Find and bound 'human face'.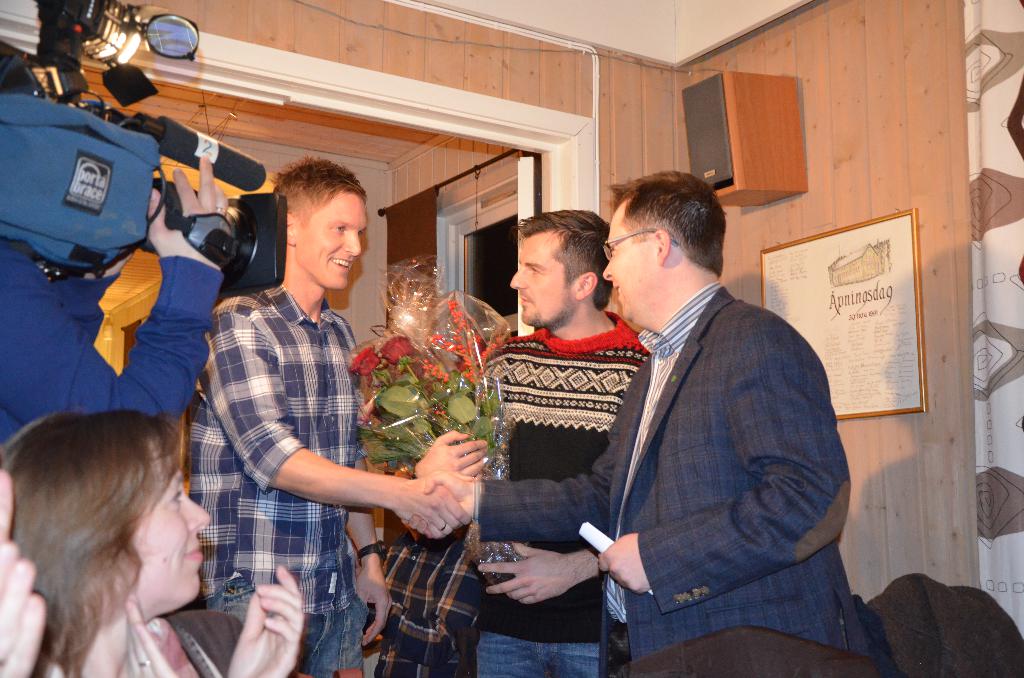
Bound: pyautogui.locateOnScreen(294, 197, 367, 294).
